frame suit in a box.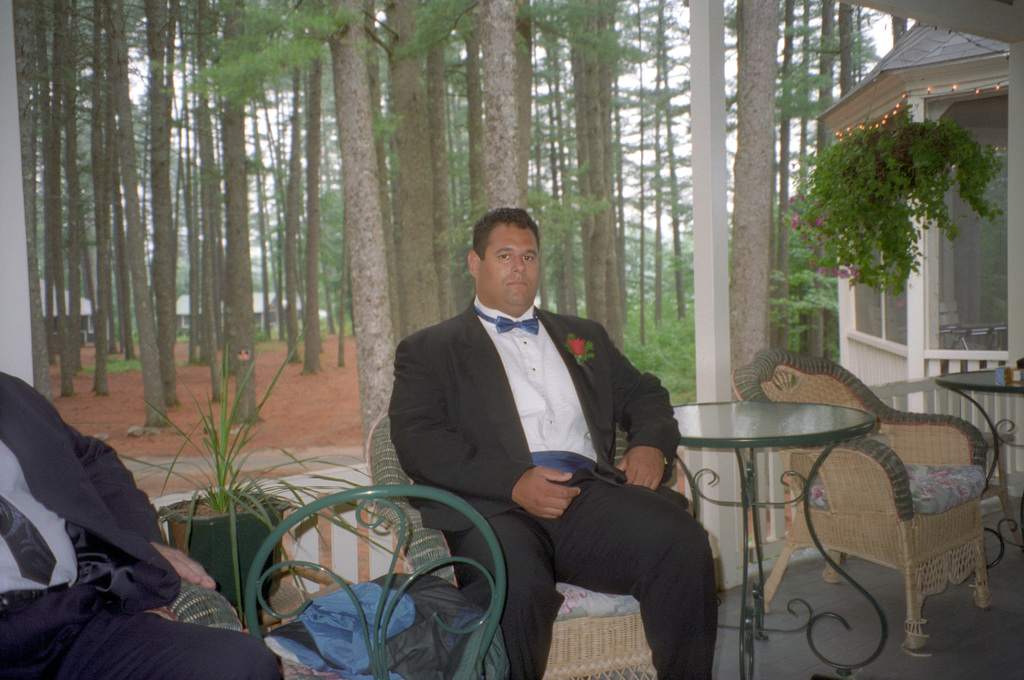
{"left": 0, "top": 367, "right": 282, "bottom": 679}.
